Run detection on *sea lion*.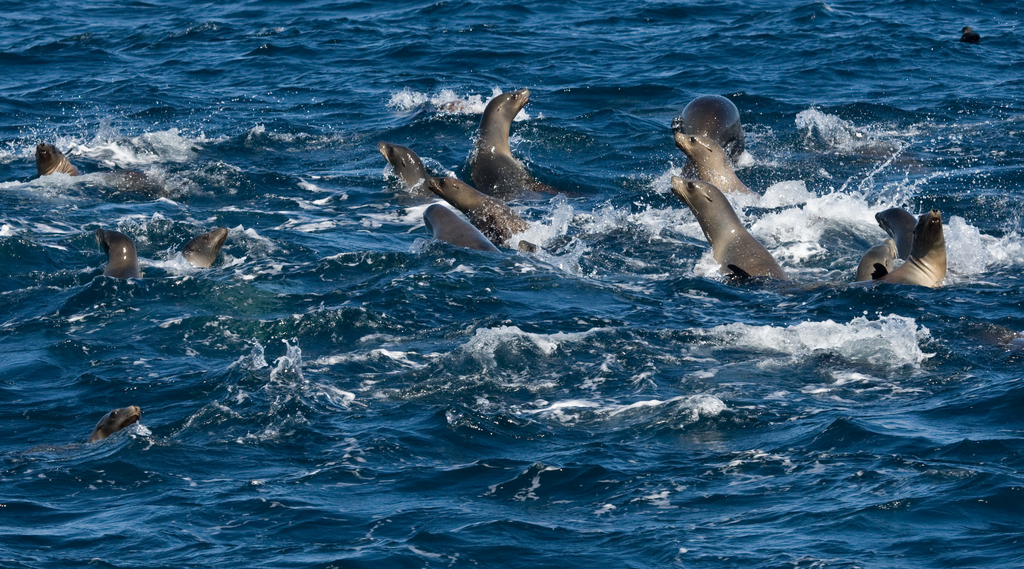
Result: x1=474 y1=90 x2=536 y2=191.
